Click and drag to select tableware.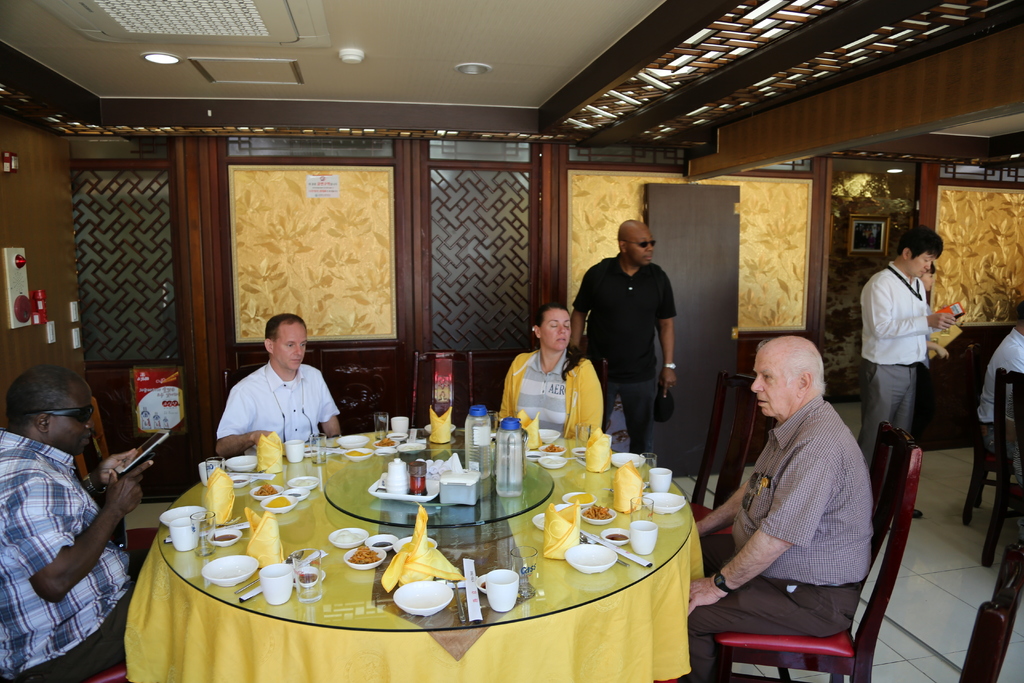
Selection: {"x1": 291, "y1": 548, "x2": 323, "y2": 603}.
